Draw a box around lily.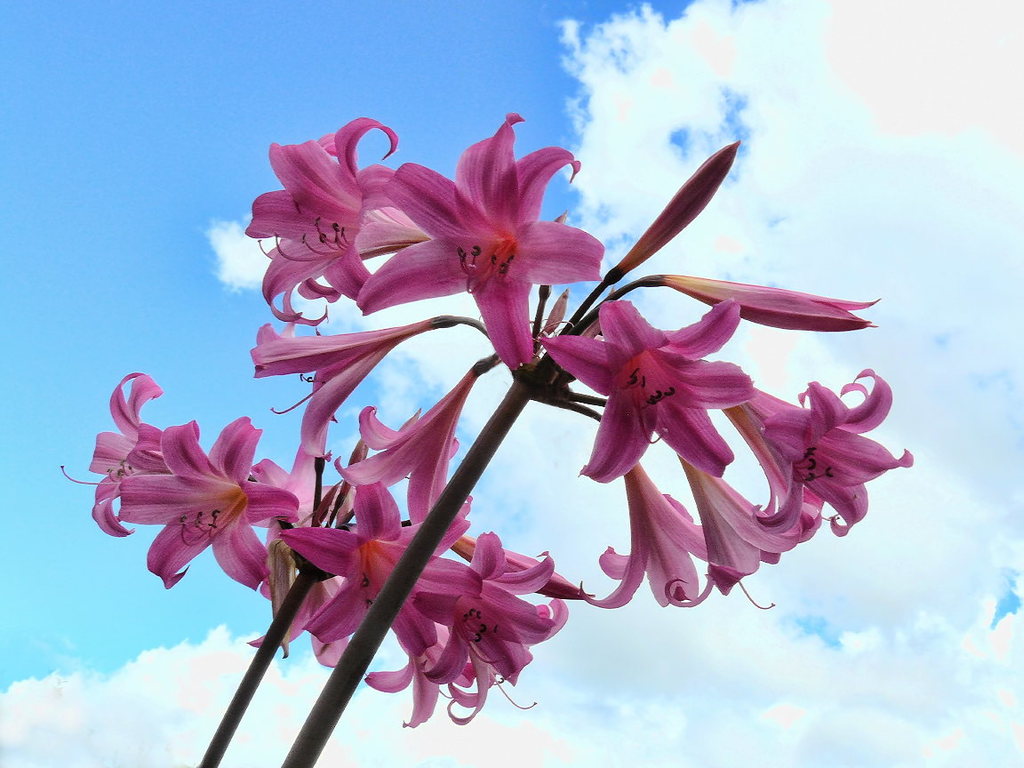
665/453/820/604.
